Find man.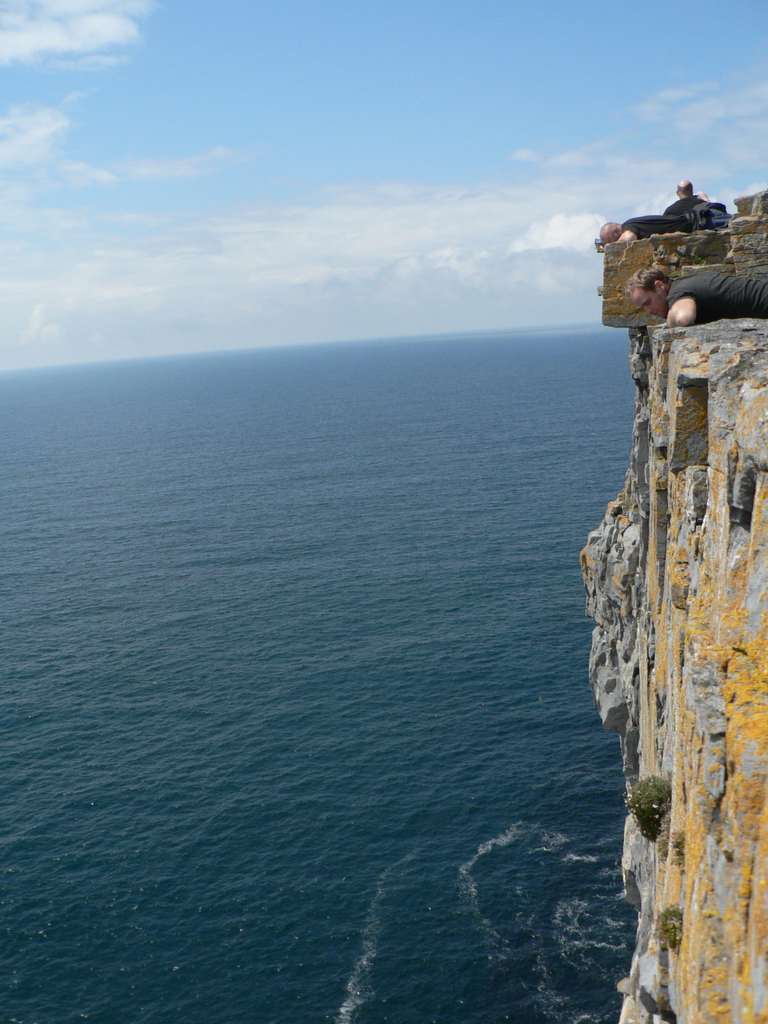
700,189,732,228.
